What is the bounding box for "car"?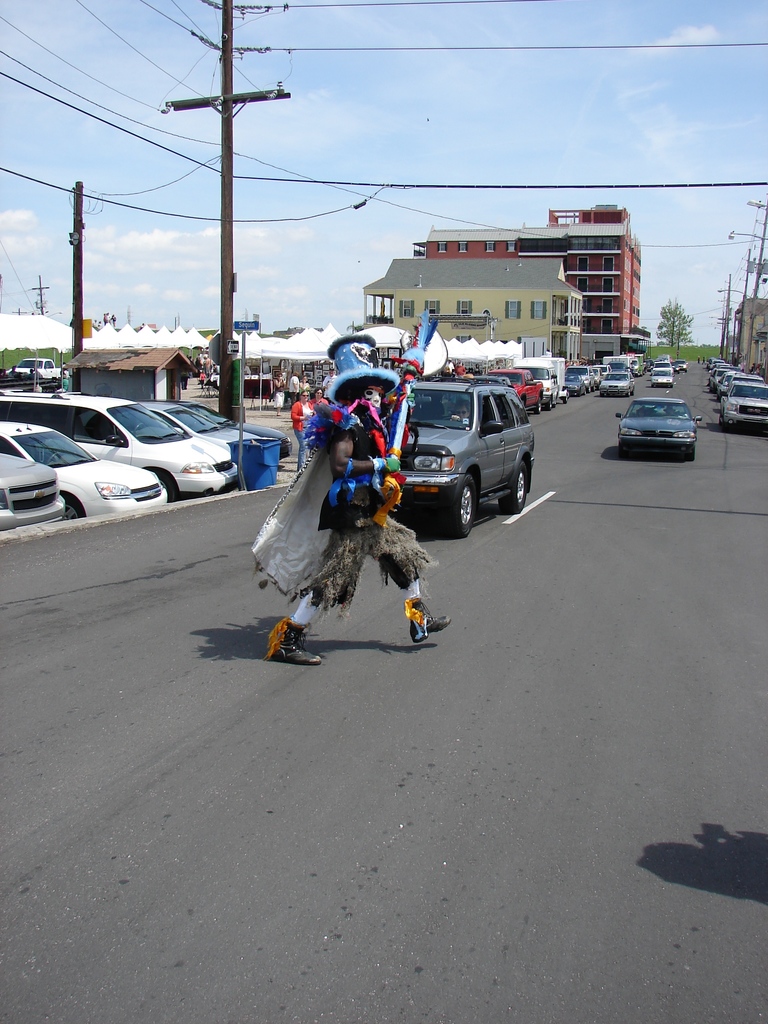
[x1=0, y1=452, x2=72, y2=531].
